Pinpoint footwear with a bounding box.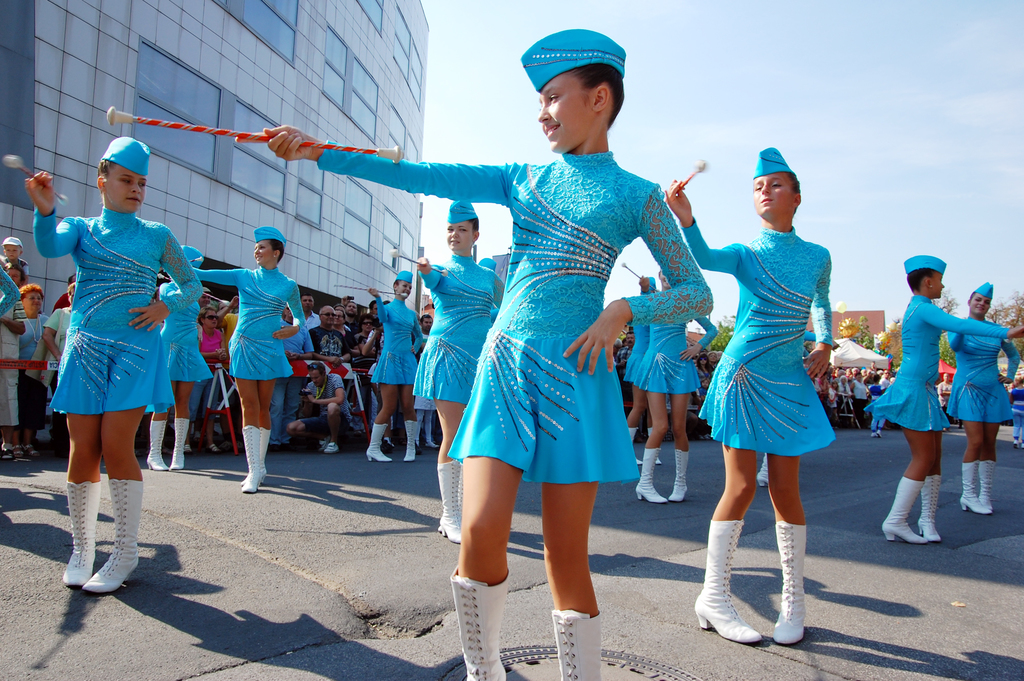
367,421,394,463.
